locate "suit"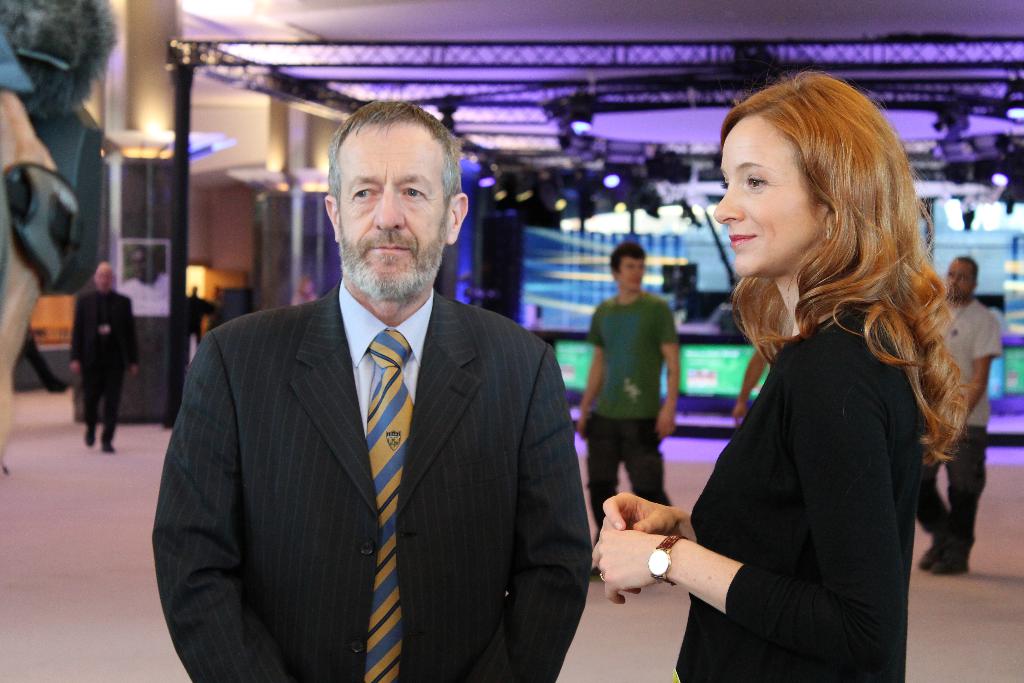
left=169, top=183, right=584, bottom=682
